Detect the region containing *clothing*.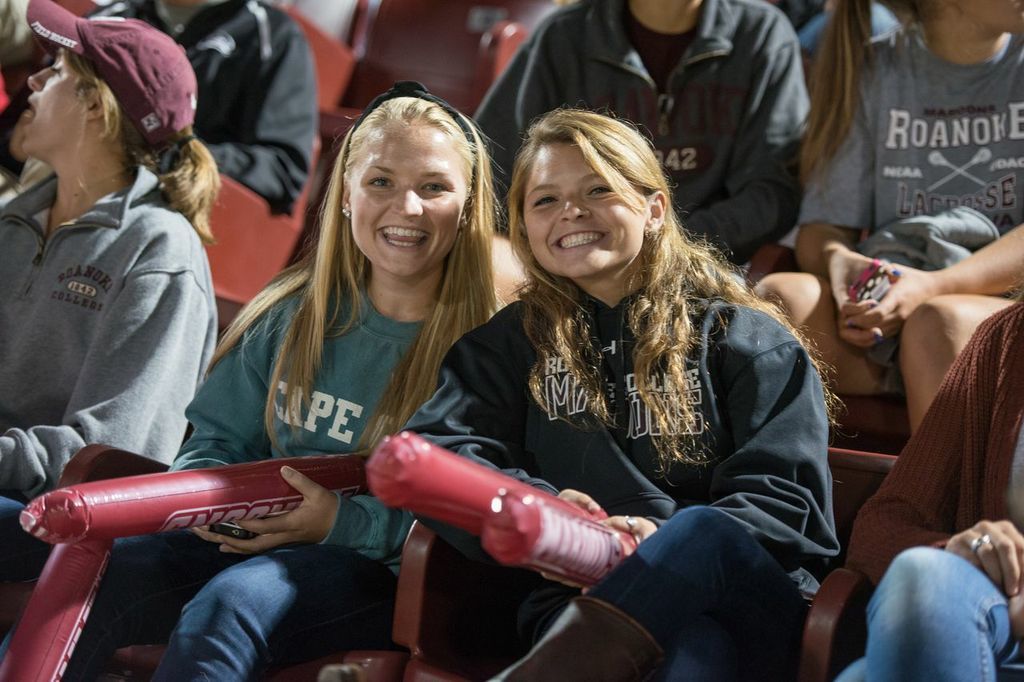
detection(803, 16, 1023, 361).
